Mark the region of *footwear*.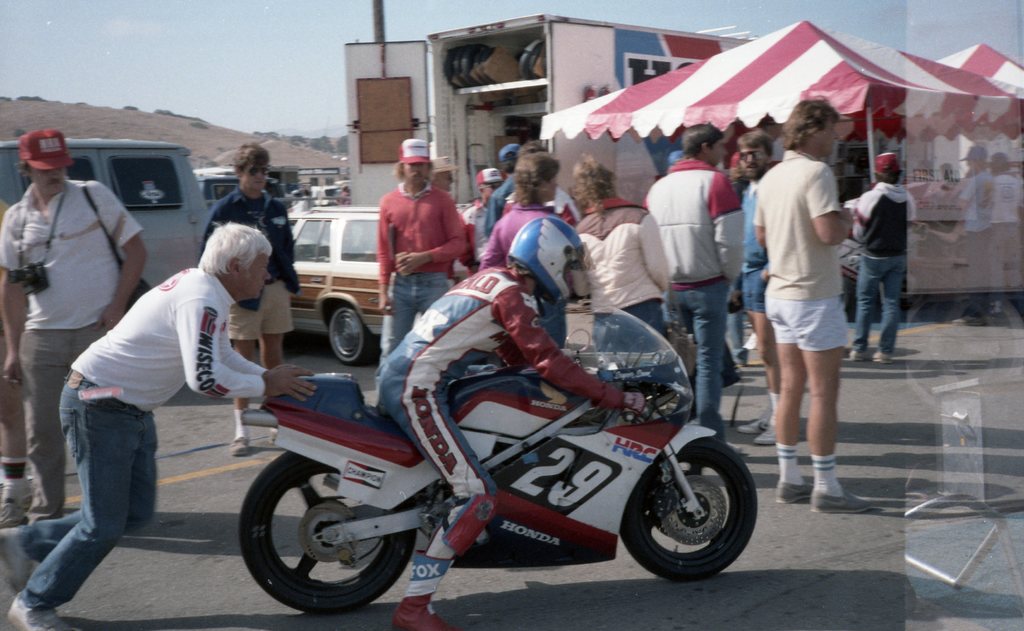
Region: bbox=(847, 351, 868, 360).
